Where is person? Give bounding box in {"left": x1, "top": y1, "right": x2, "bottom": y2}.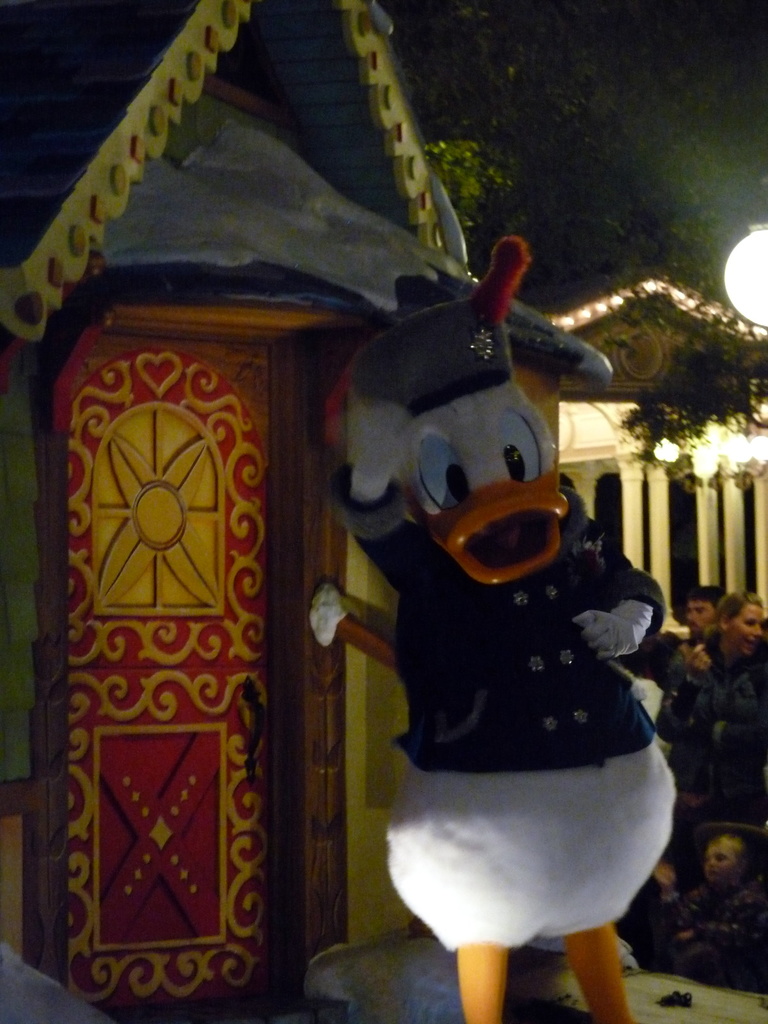
{"left": 656, "top": 593, "right": 767, "bottom": 815}.
